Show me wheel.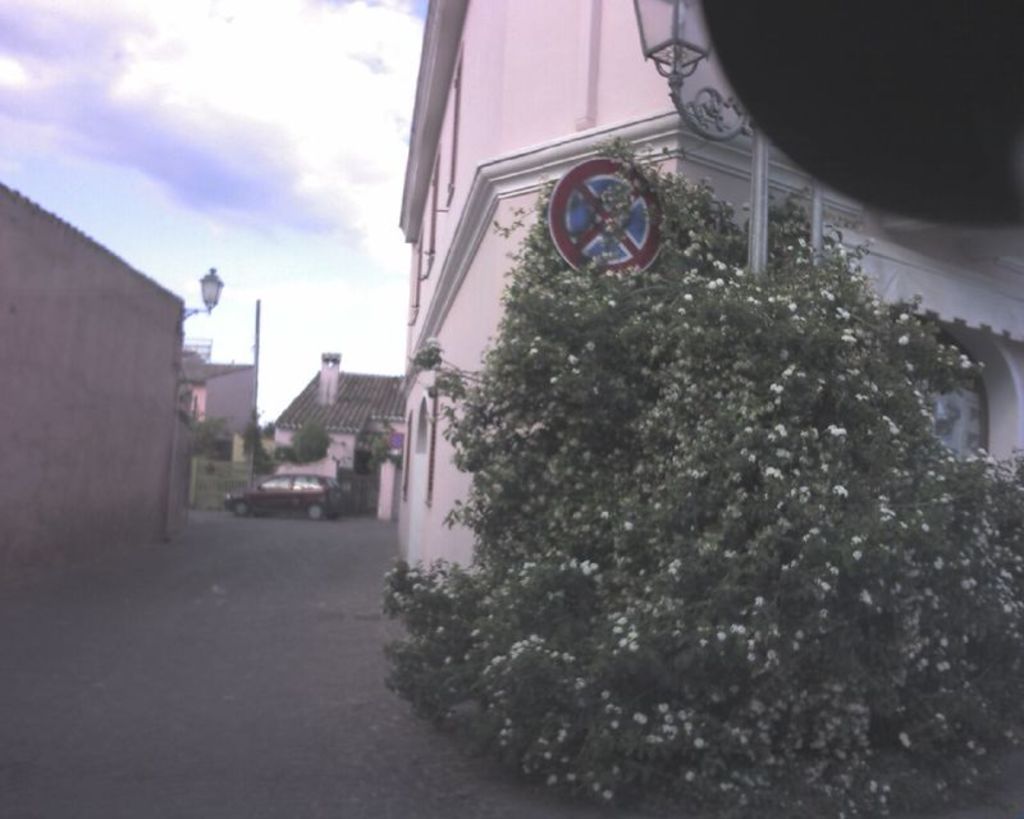
wheel is here: select_region(232, 502, 247, 517).
